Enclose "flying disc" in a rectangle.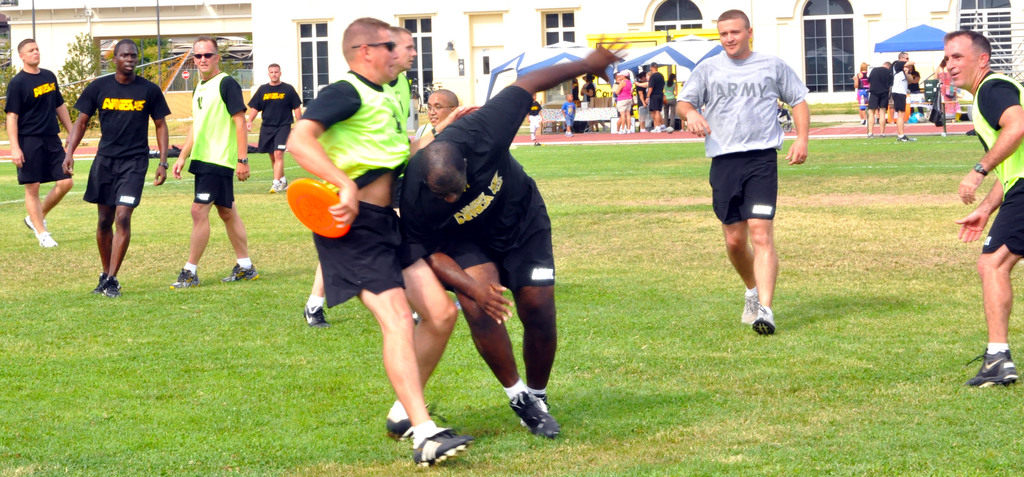
[left=285, top=179, right=350, bottom=239].
